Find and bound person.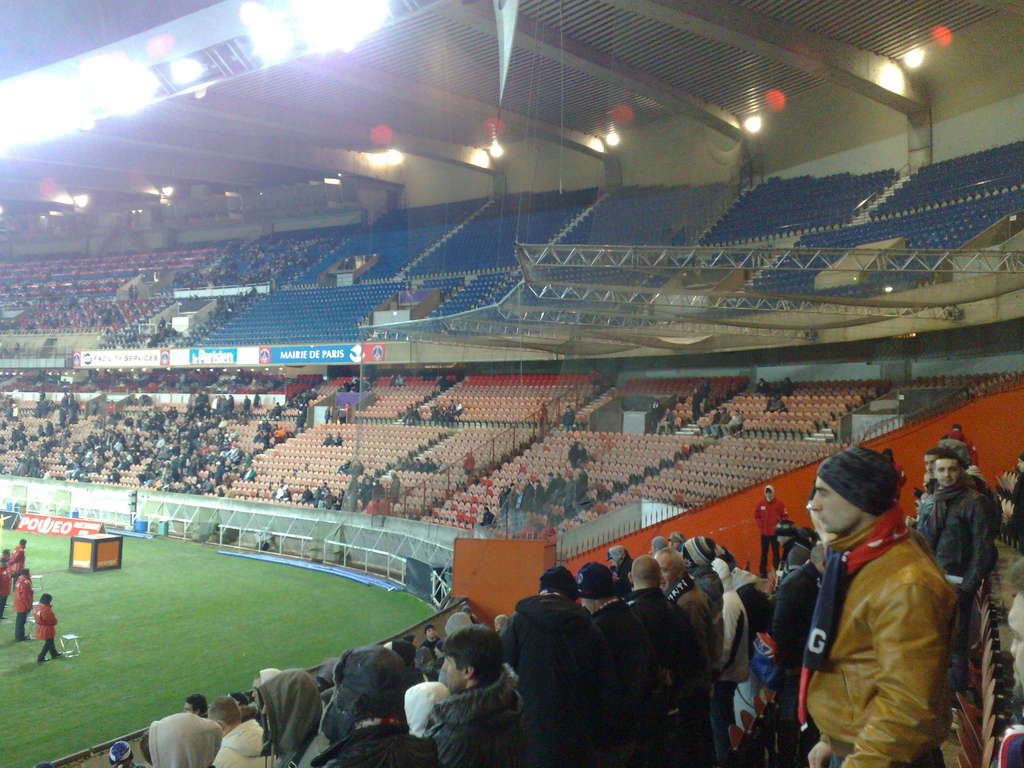
Bound: box(11, 566, 33, 639).
